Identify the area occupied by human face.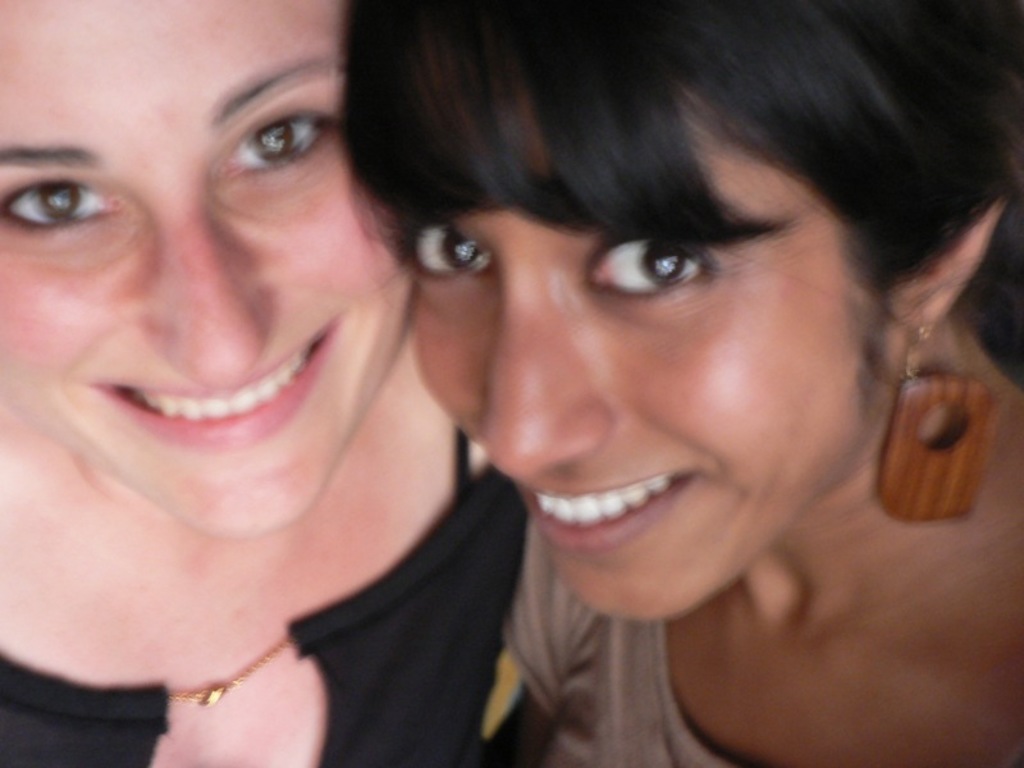
Area: bbox=[0, 0, 419, 540].
